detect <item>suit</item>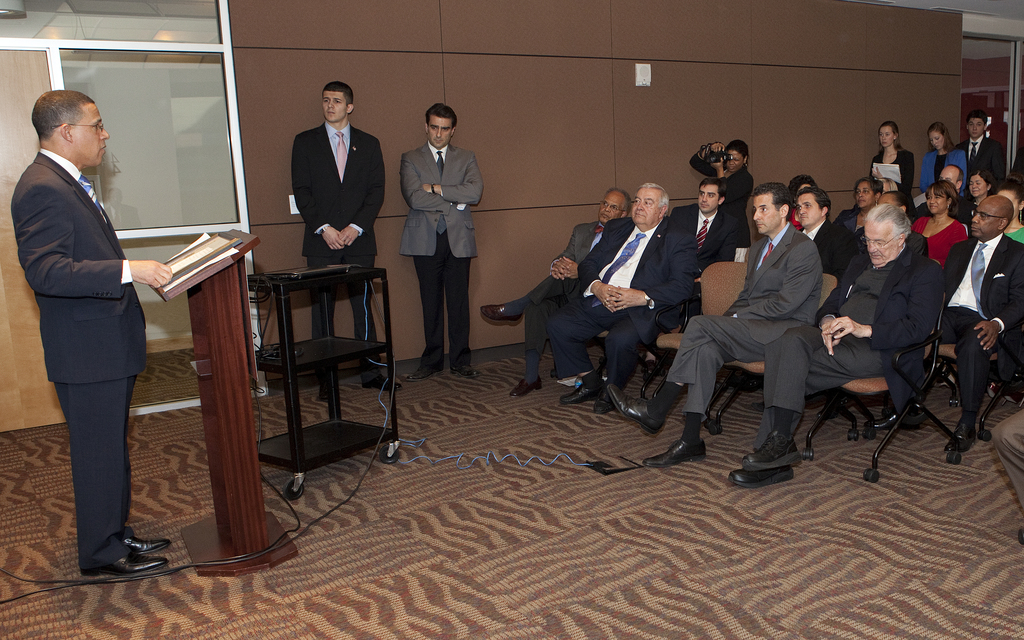
crop(26, 120, 160, 583)
